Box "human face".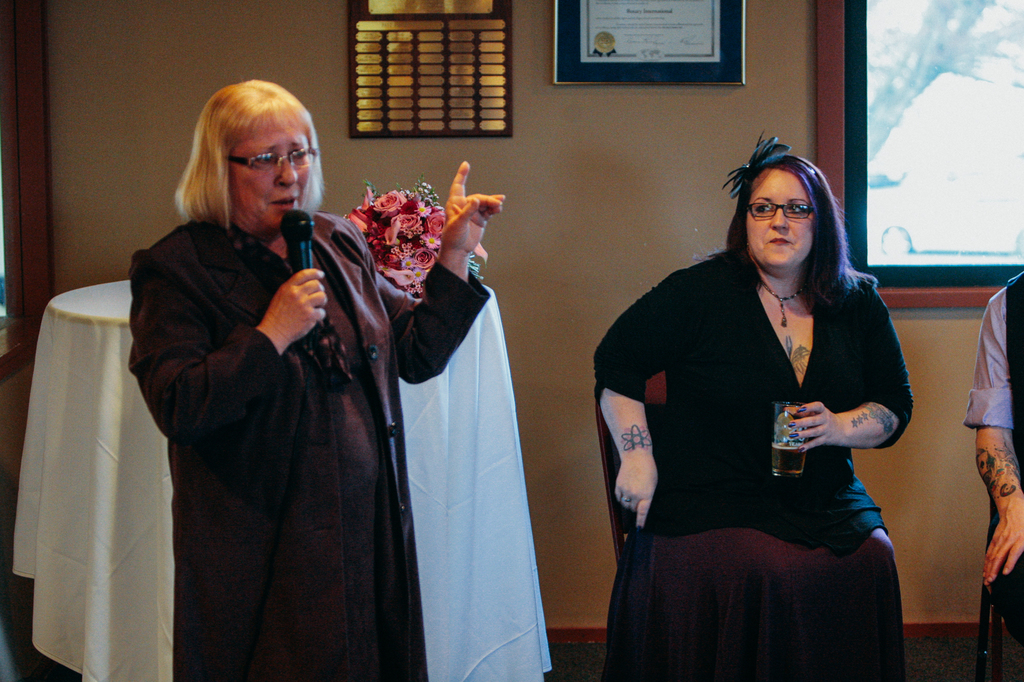
[x1=744, y1=168, x2=810, y2=273].
